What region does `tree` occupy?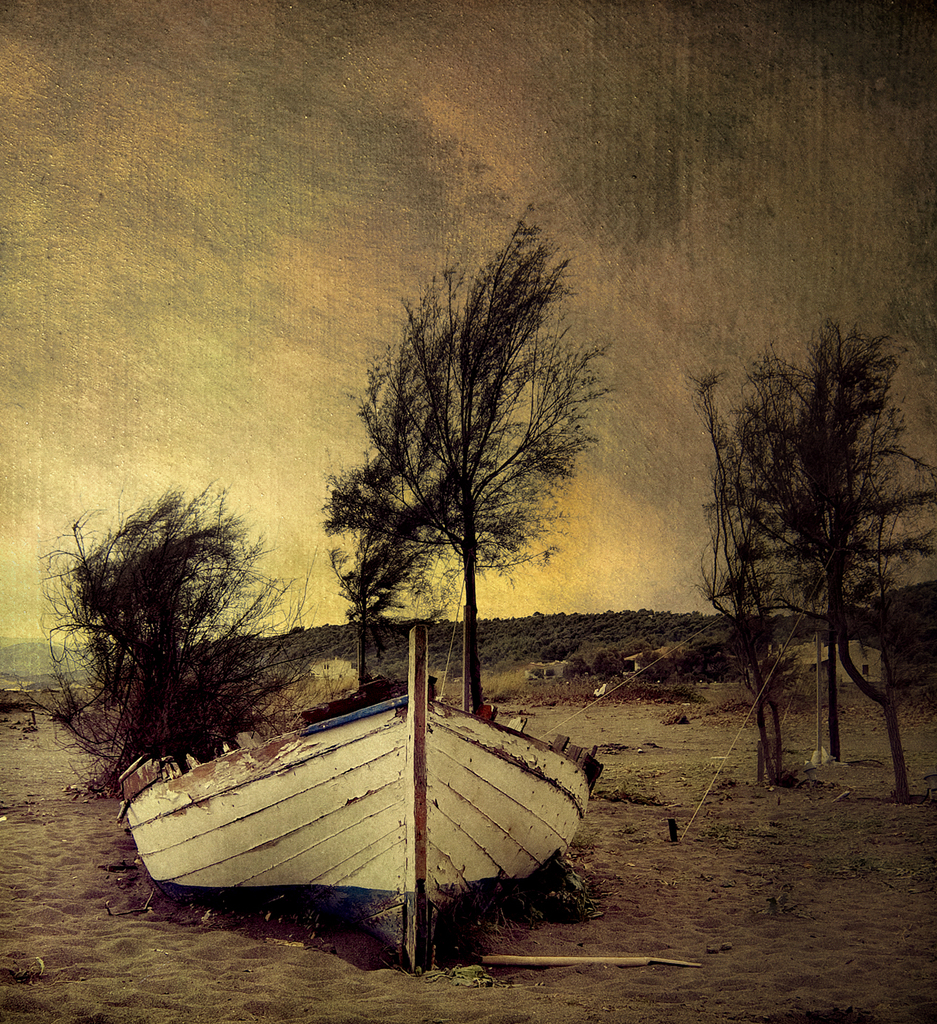
x1=32, y1=480, x2=302, y2=803.
